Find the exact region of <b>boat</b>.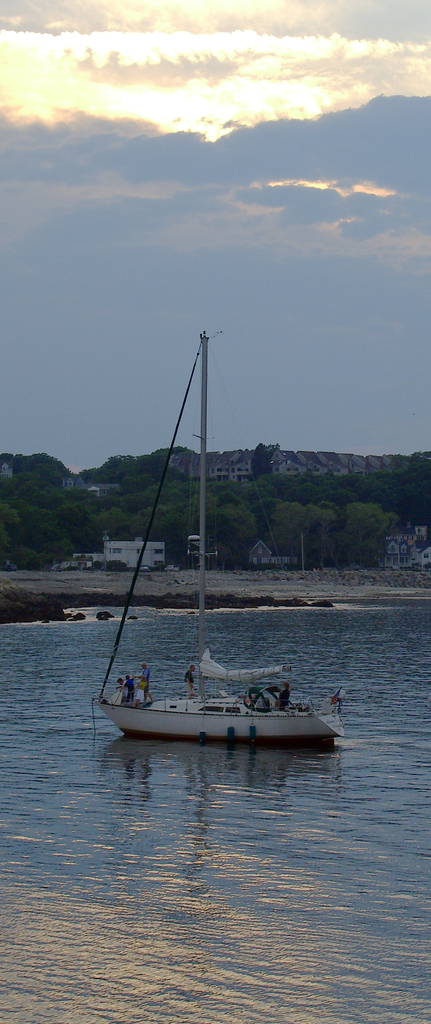
Exact region: (90,328,349,751).
